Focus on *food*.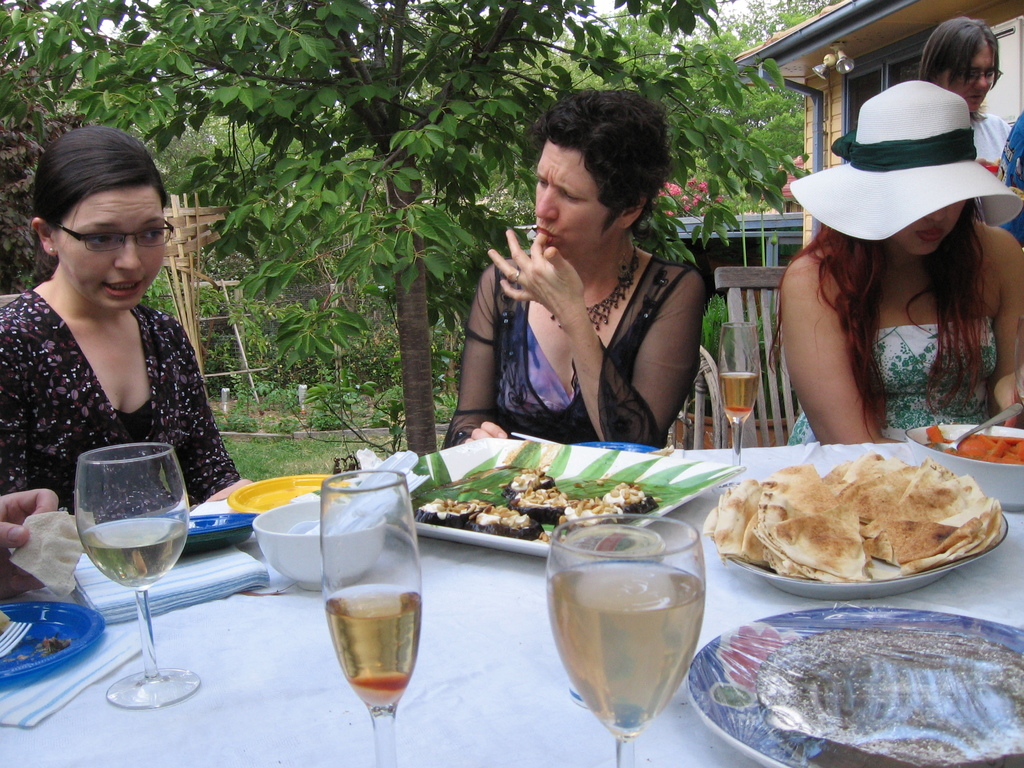
Focused at <box>757,623,1023,767</box>.
